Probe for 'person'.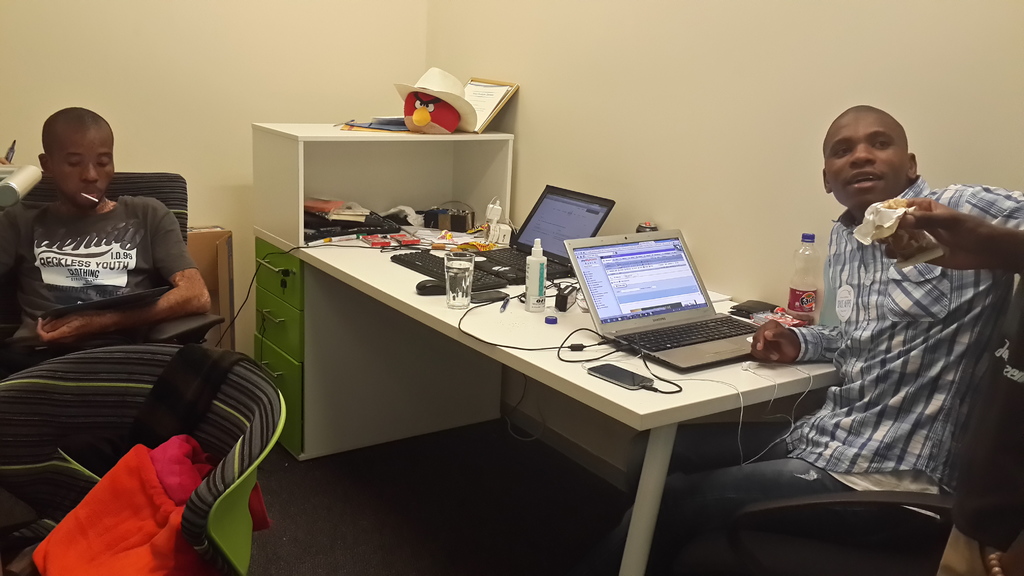
Probe result: (0,108,211,380).
